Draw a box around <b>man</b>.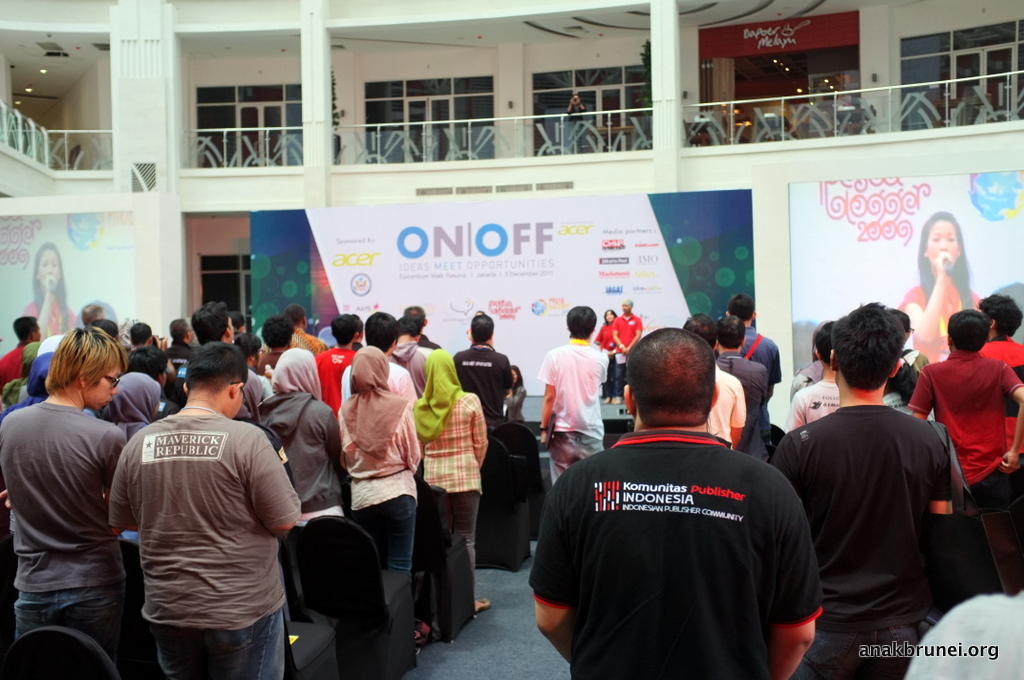
select_region(188, 304, 274, 424).
